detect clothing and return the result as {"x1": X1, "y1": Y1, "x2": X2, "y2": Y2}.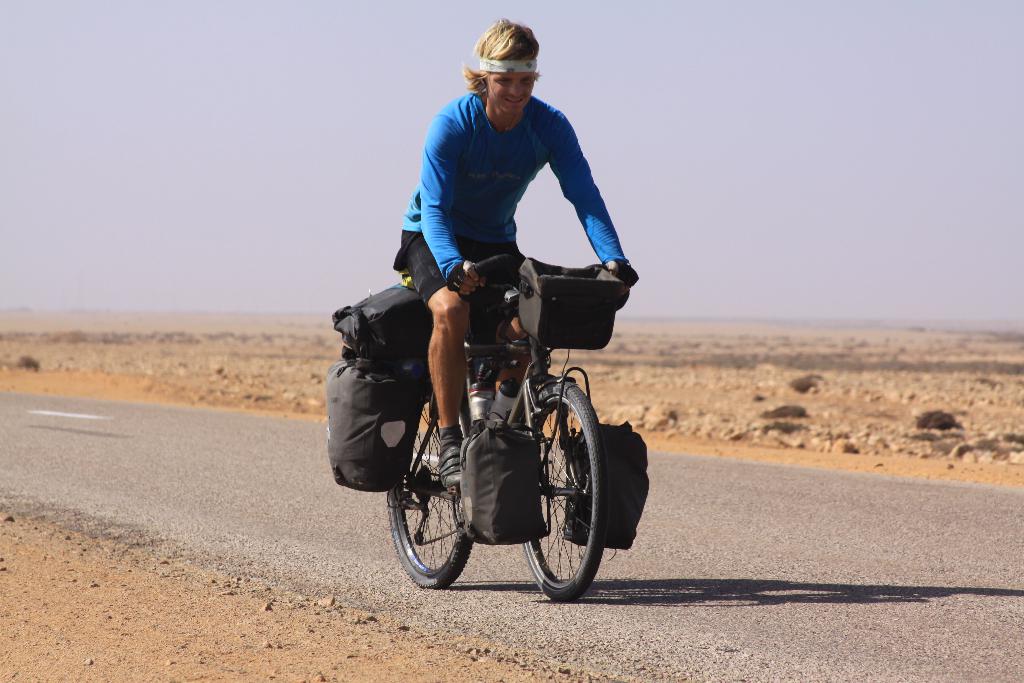
{"x1": 394, "y1": 229, "x2": 525, "y2": 310}.
